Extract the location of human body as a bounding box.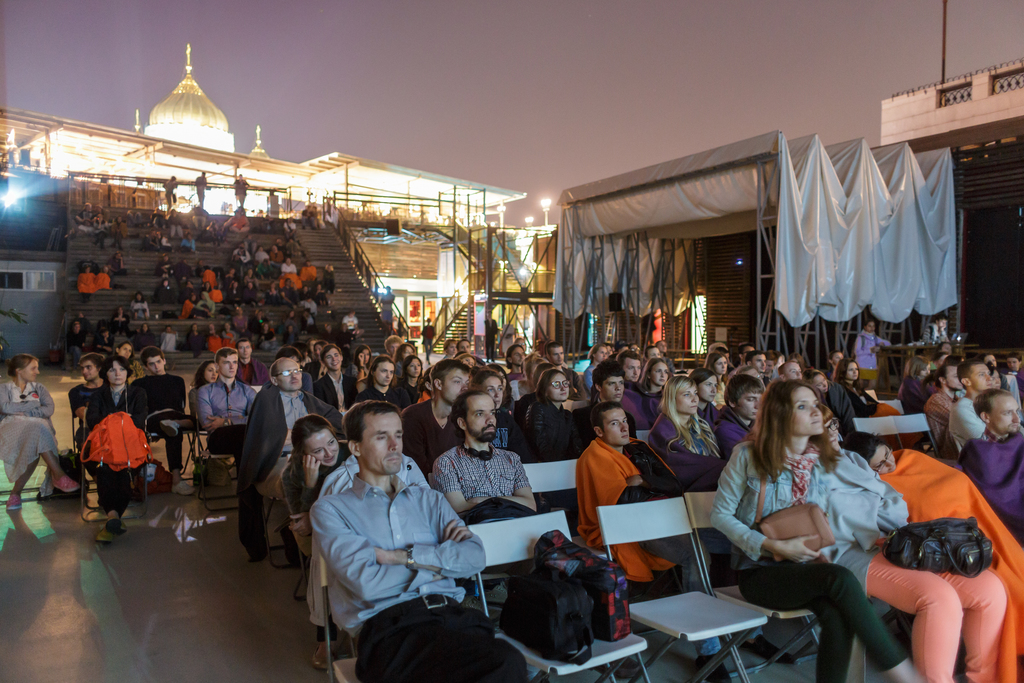
select_region(185, 347, 262, 504).
